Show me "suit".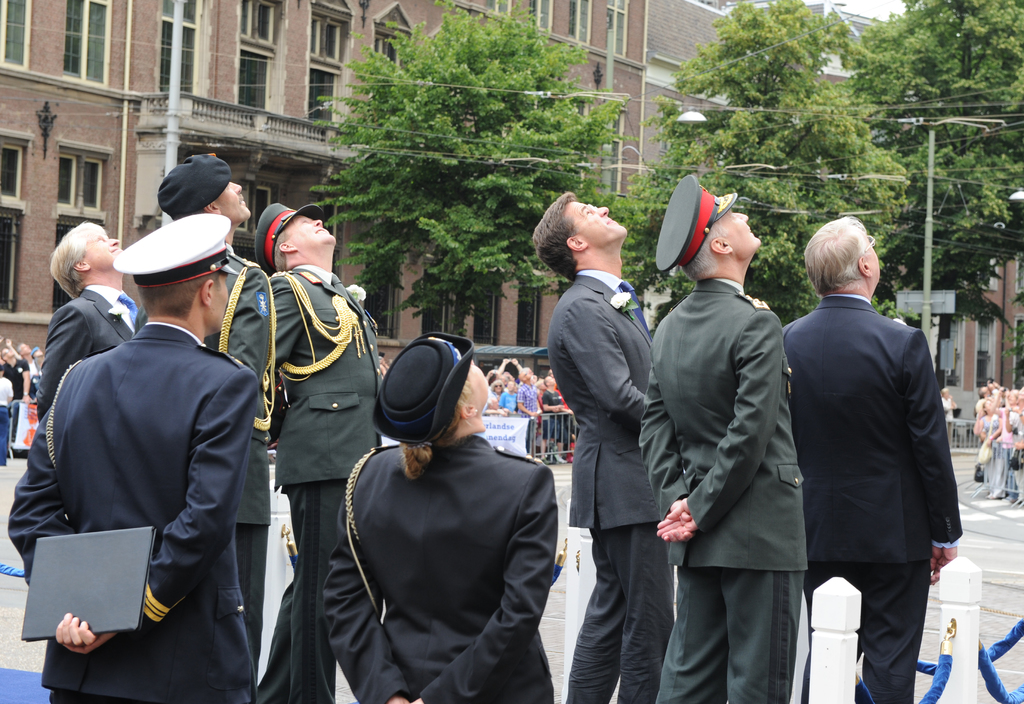
"suit" is here: x1=638 y1=276 x2=811 y2=703.
